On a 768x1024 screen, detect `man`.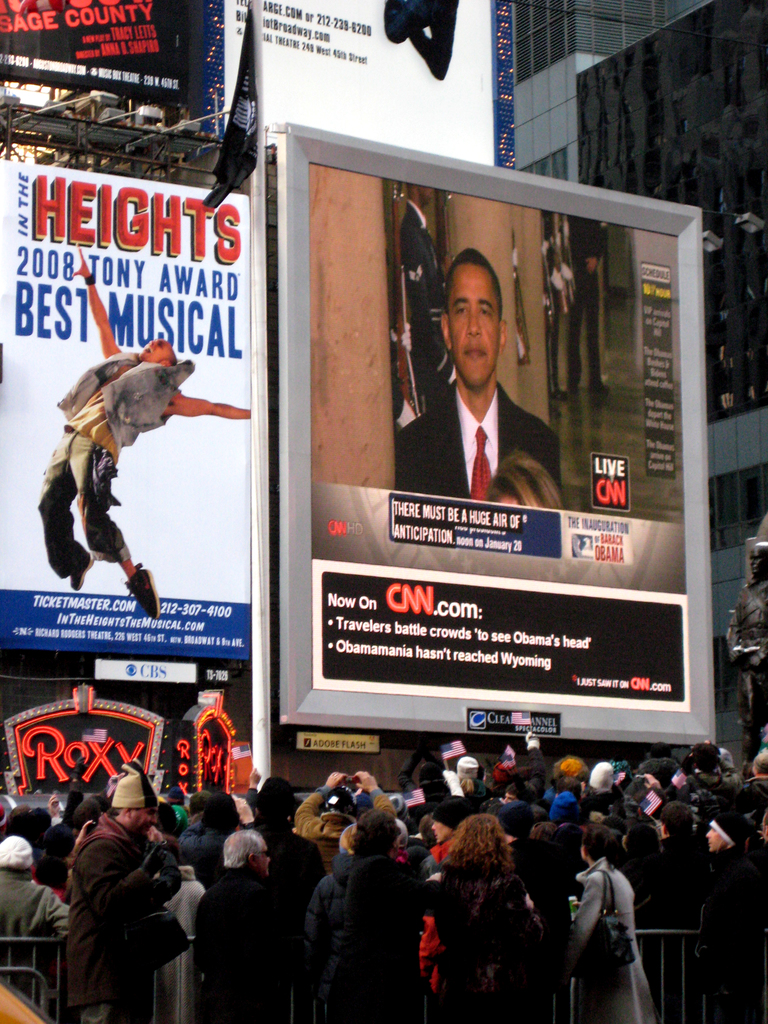
<box>396,182,443,328</box>.
